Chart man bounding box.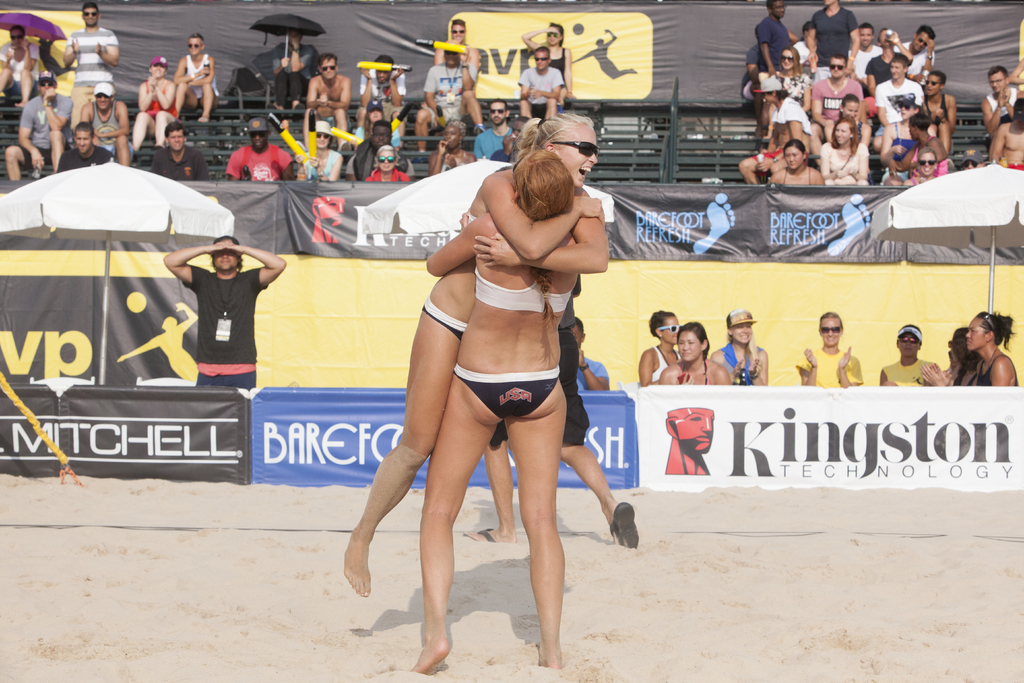
Charted: x1=513 y1=47 x2=566 y2=120.
